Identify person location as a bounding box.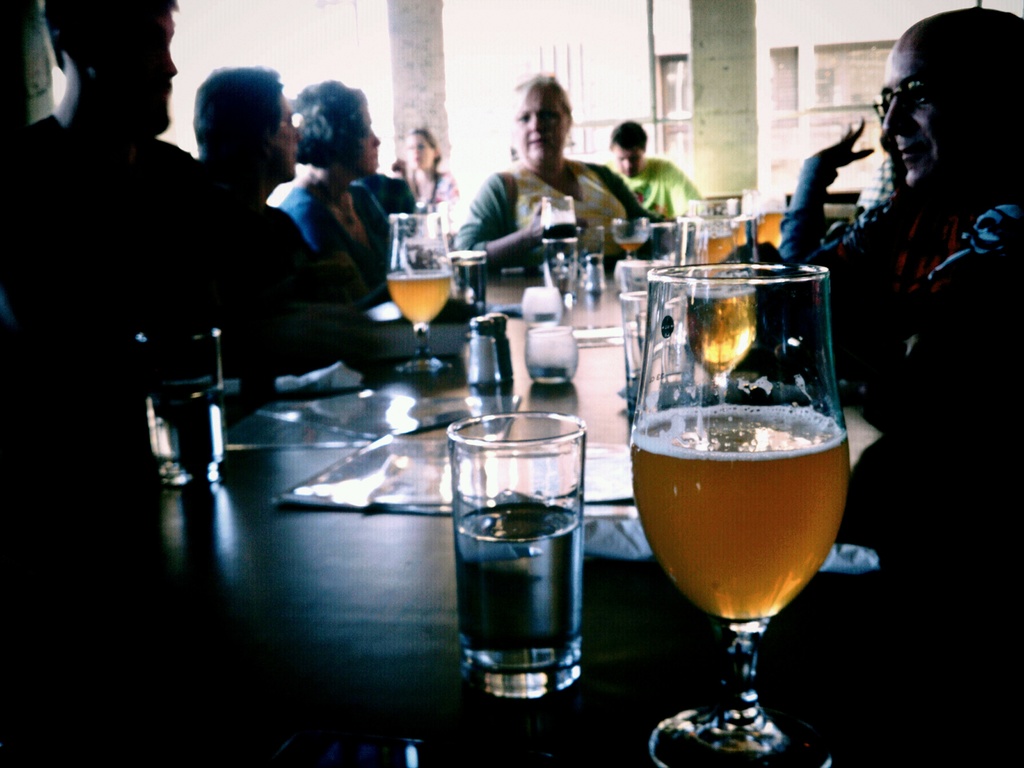
crop(444, 78, 663, 276).
